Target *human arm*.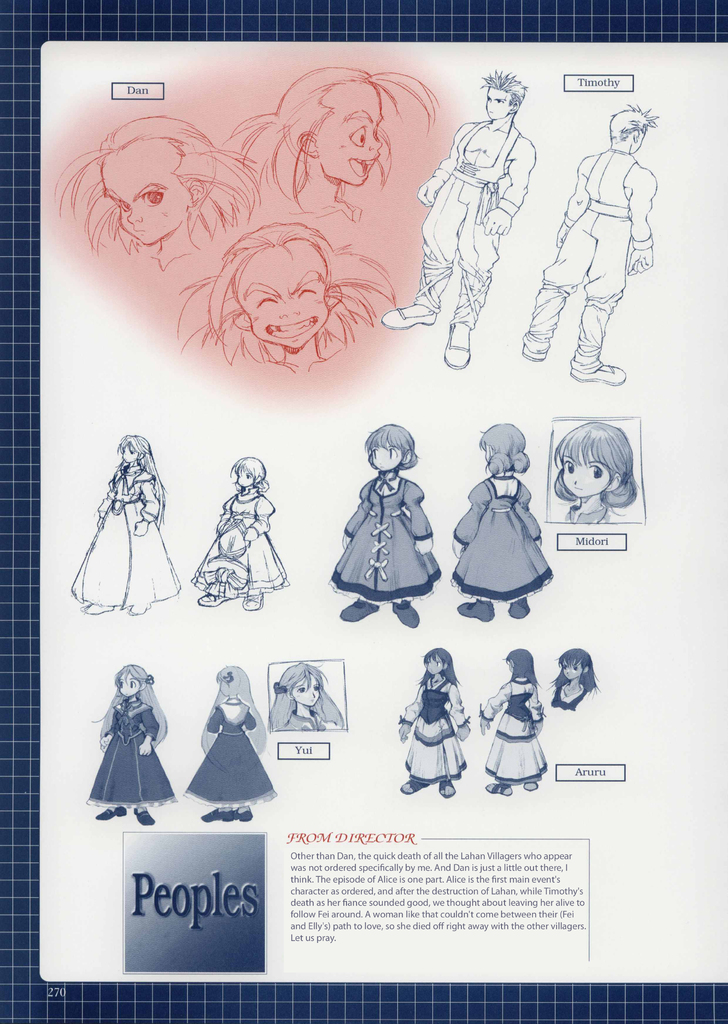
Target region: 204/699/224/746.
